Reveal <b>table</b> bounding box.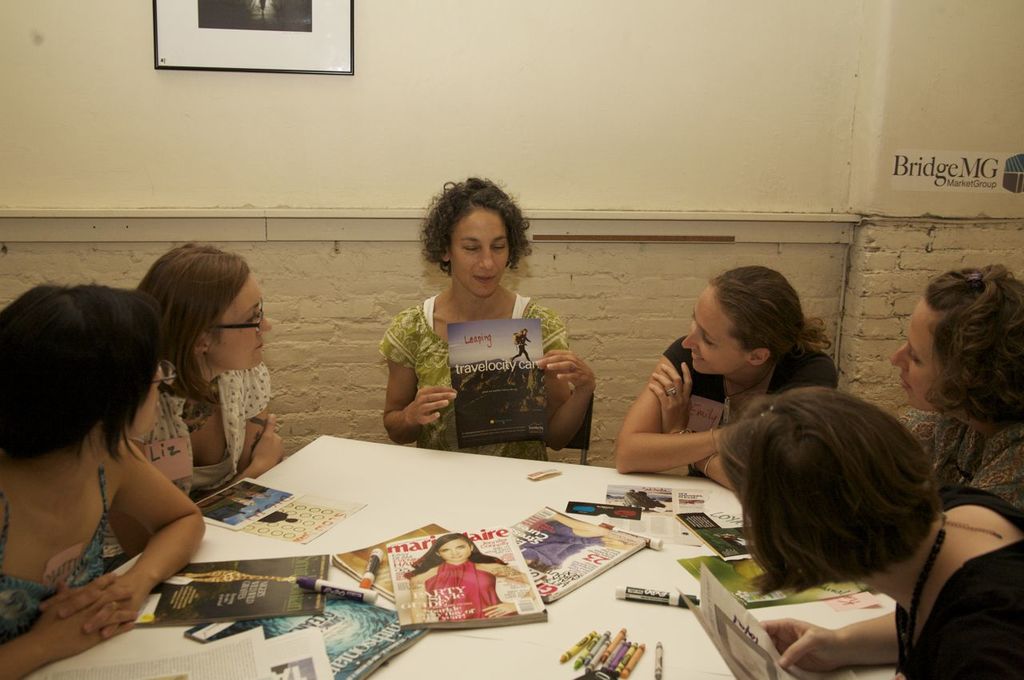
Revealed: bbox(98, 446, 940, 679).
